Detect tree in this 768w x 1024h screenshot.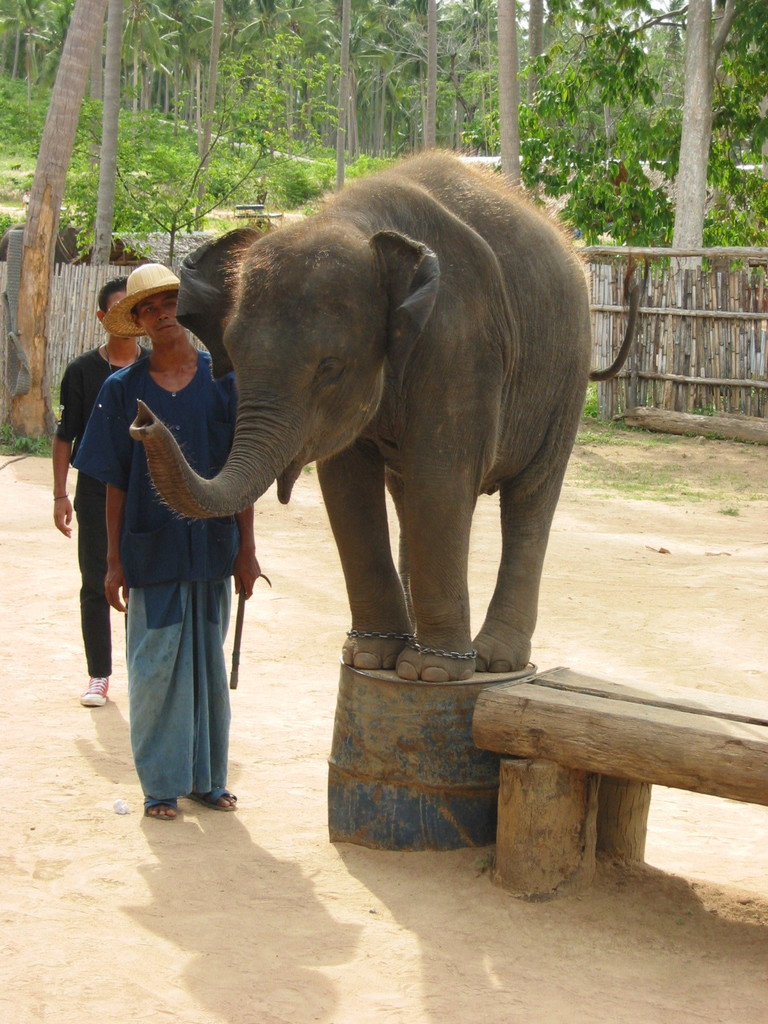
Detection: Rect(478, 0, 767, 310).
